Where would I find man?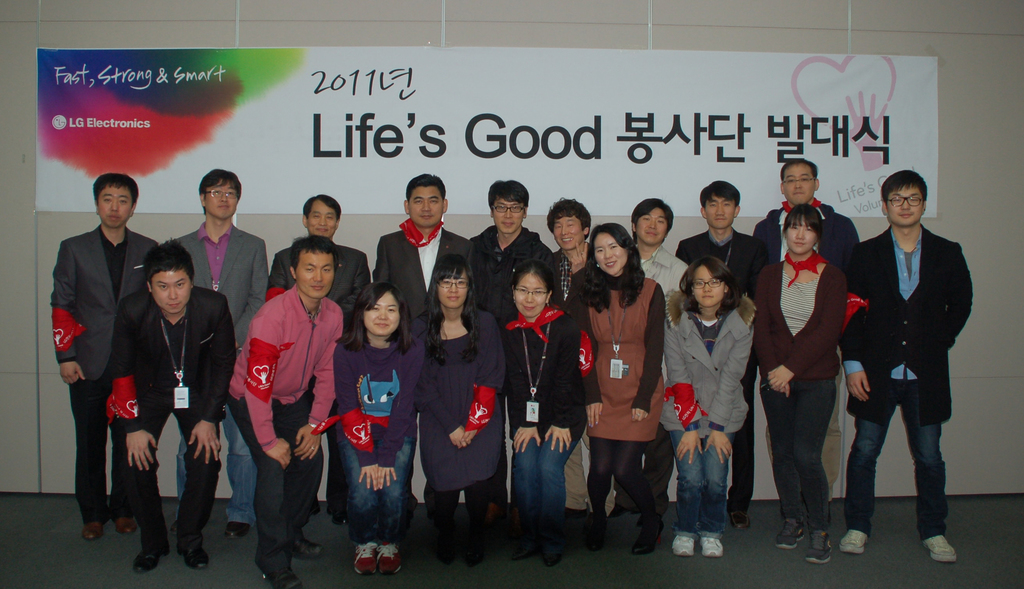
At left=832, top=168, right=983, bottom=565.
